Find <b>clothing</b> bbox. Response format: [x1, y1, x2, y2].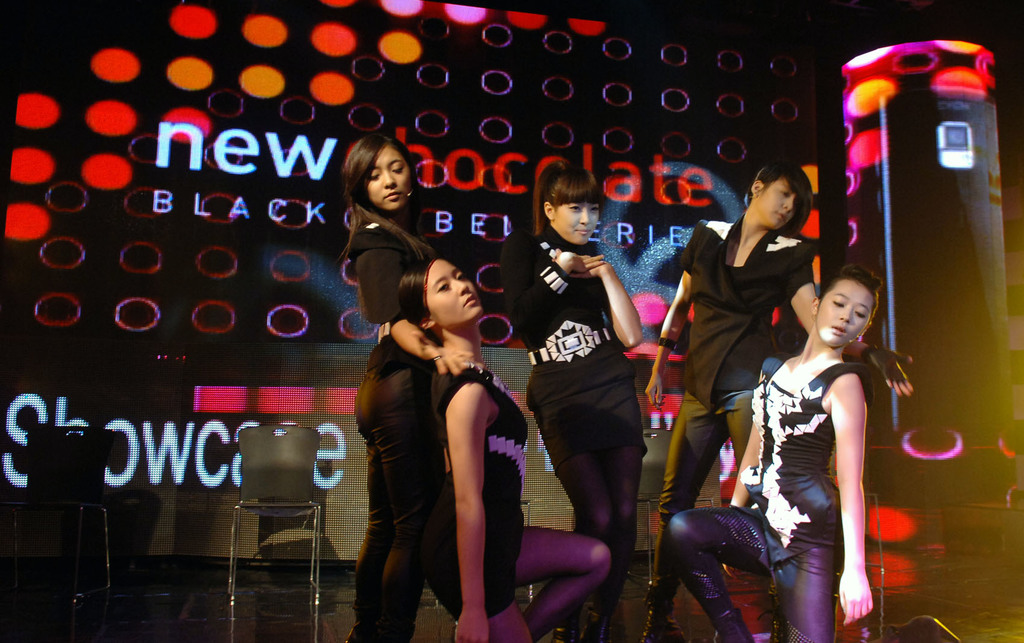
[400, 361, 530, 642].
